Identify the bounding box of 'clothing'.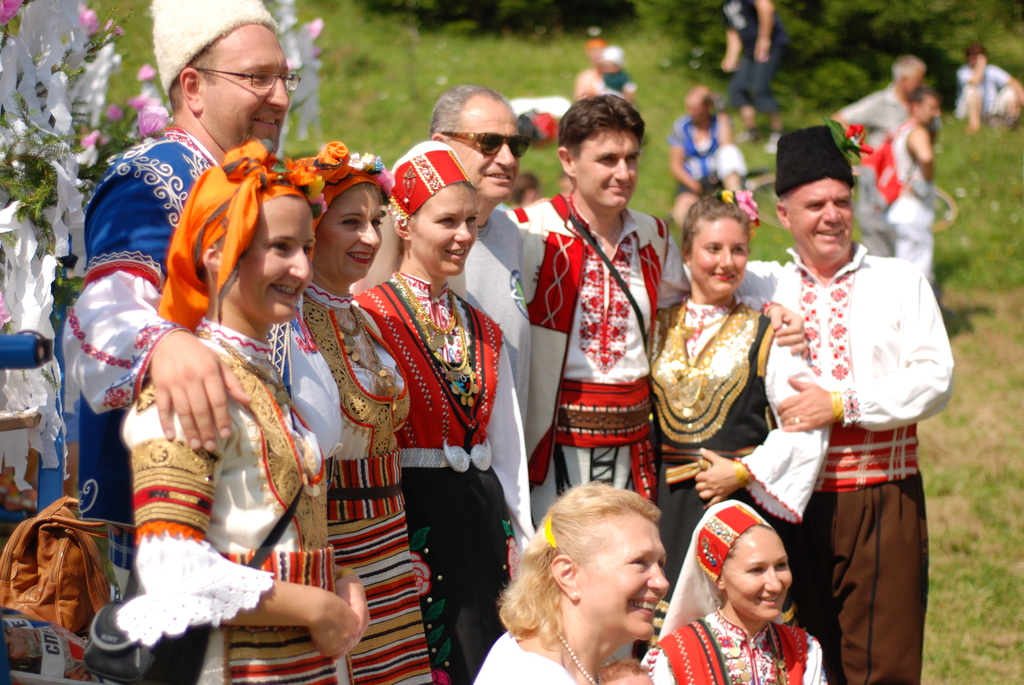
(left=657, top=505, right=772, bottom=646).
